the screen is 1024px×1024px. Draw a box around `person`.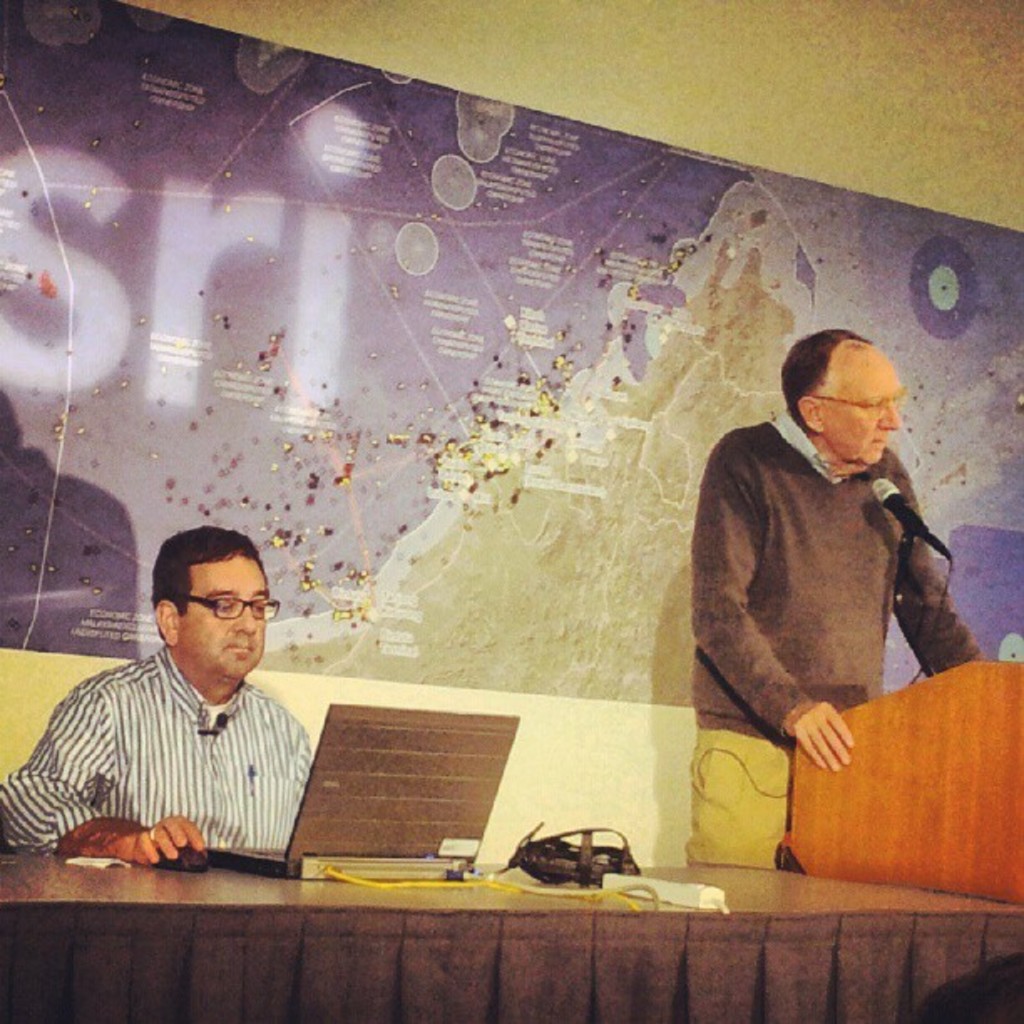
x1=38, y1=515, x2=346, y2=904.
